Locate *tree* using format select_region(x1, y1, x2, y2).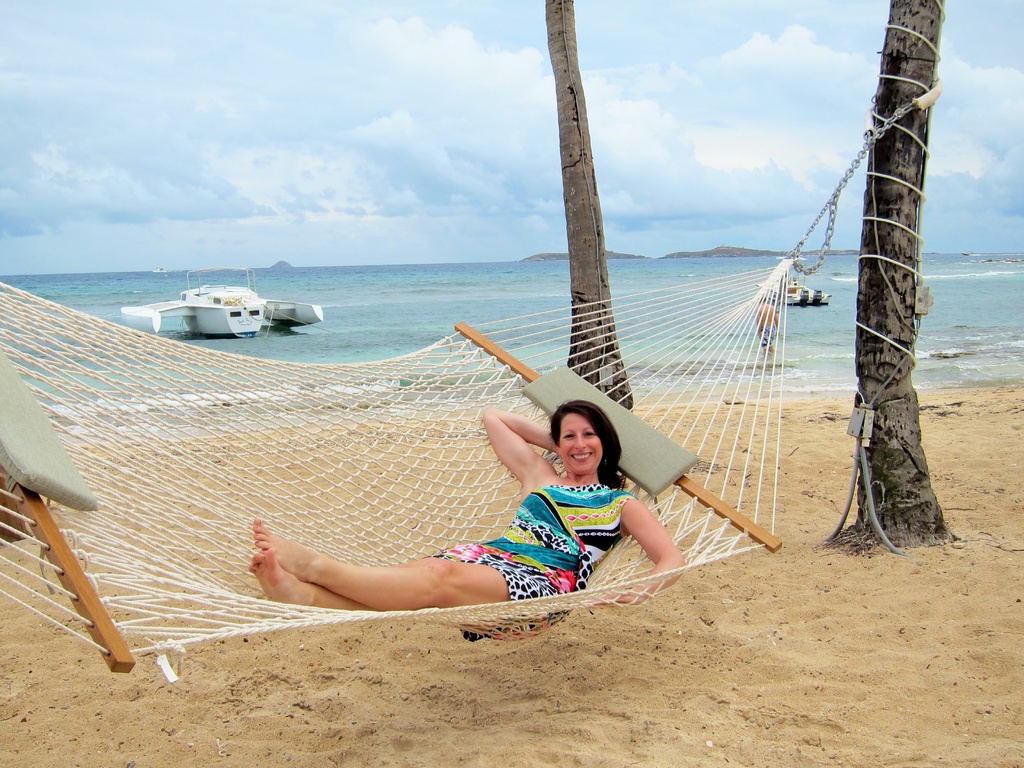
select_region(808, 4, 983, 573).
